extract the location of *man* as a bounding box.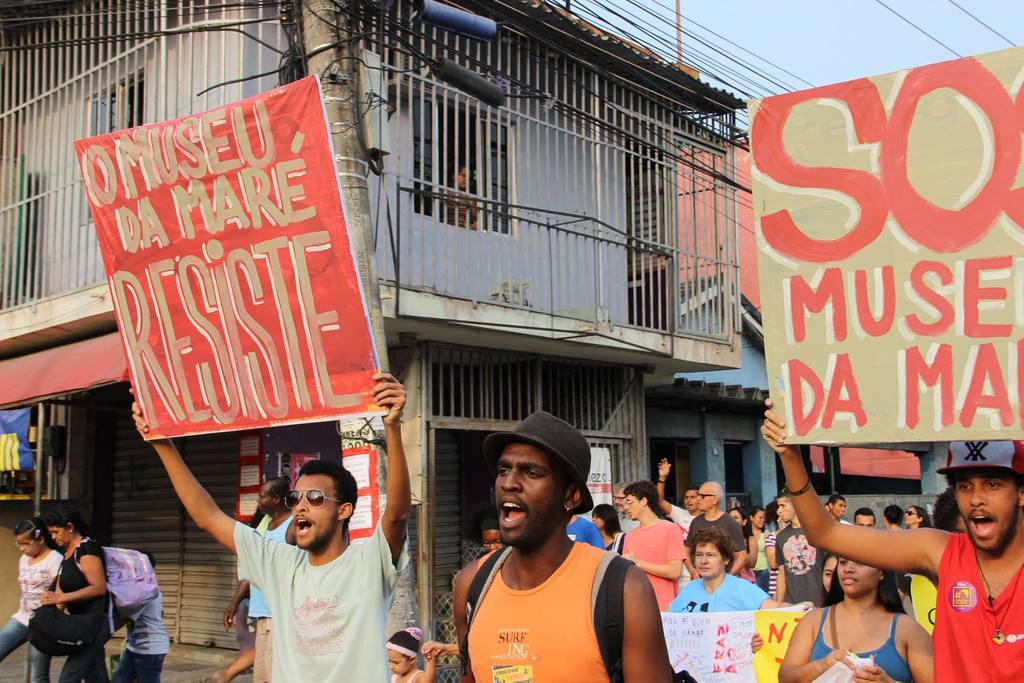
[652,456,704,528].
